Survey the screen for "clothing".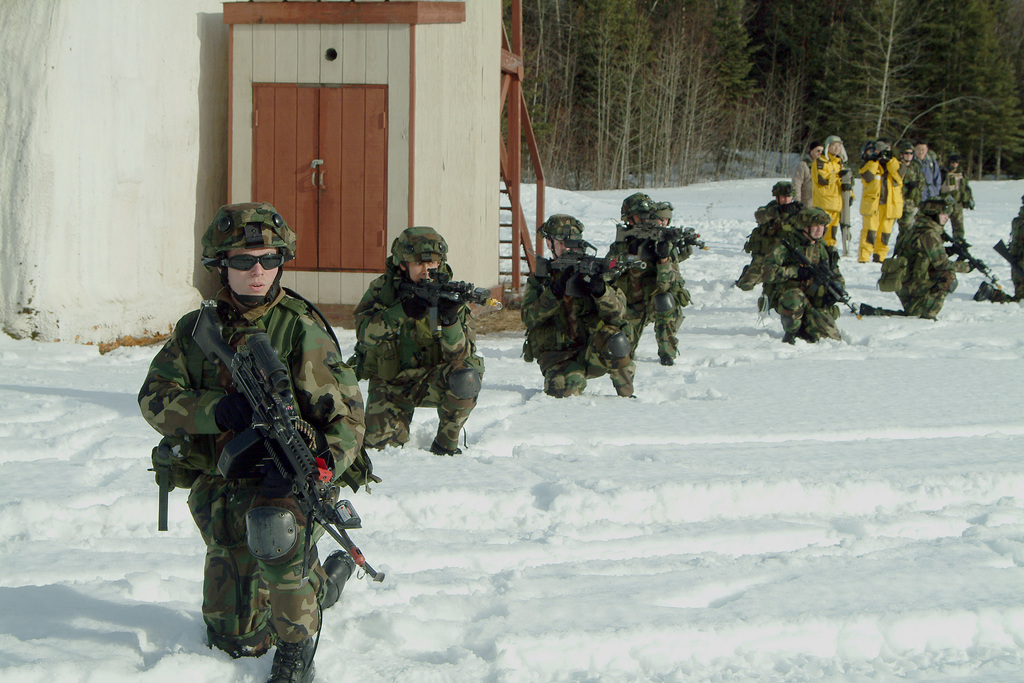
Survey found: 666/231/691/312.
